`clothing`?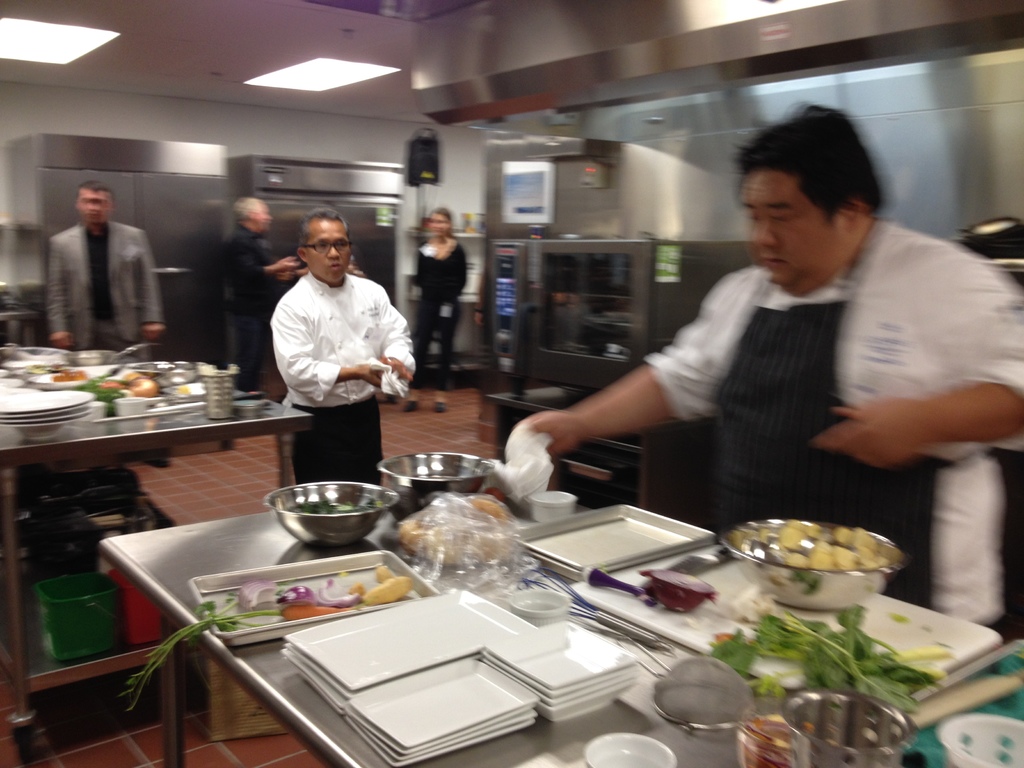
Rect(38, 216, 162, 374)
